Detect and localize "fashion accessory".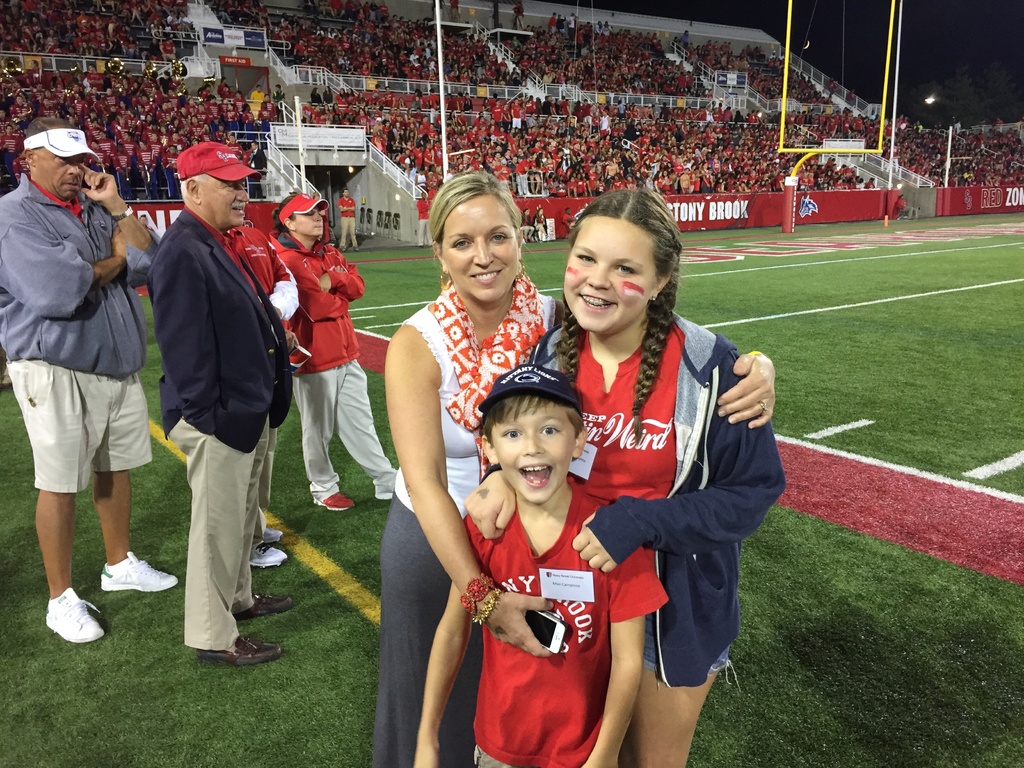
Localized at Rect(372, 484, 392, 498).
